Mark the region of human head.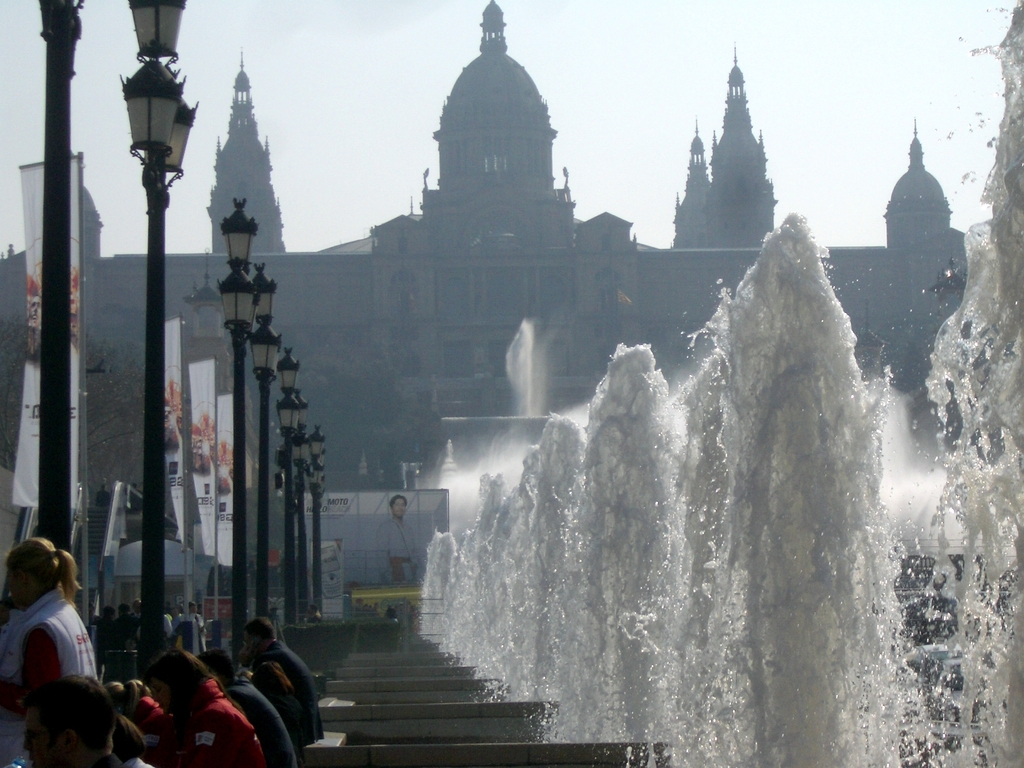
Region: left=20, top=675, right=117, bottom=767.
